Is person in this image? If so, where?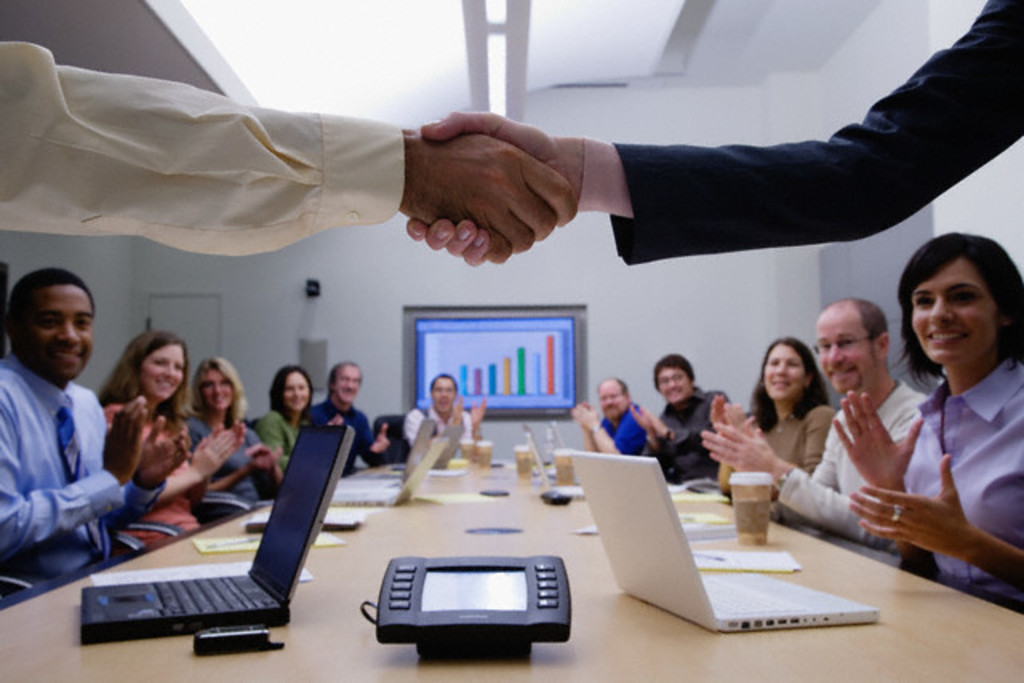
Yes, at (258,363,317,461).
